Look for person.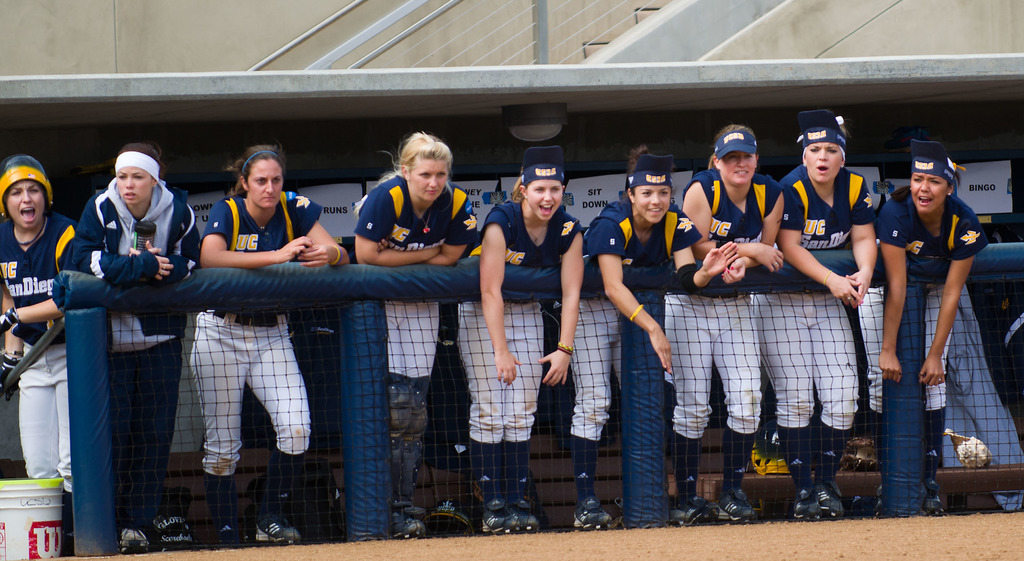
Found: bbox(888, 140, 1023, 518).
